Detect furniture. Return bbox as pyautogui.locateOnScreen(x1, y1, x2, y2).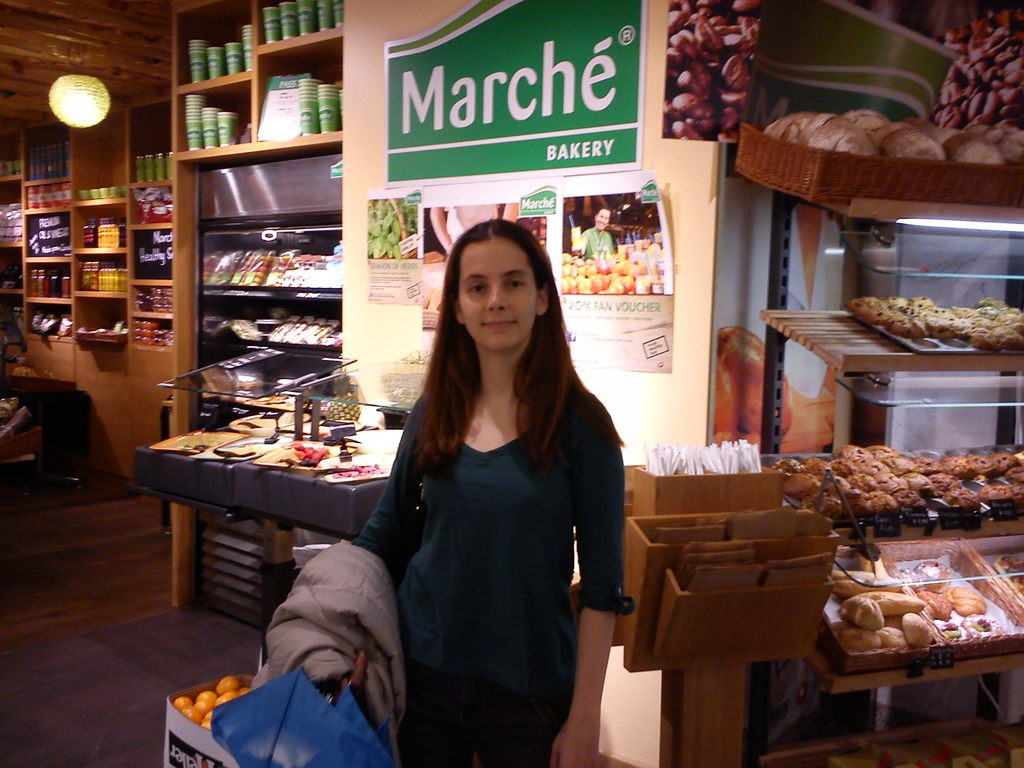
pyautogui.locateOnScreen(0, 89, 173, 486).
